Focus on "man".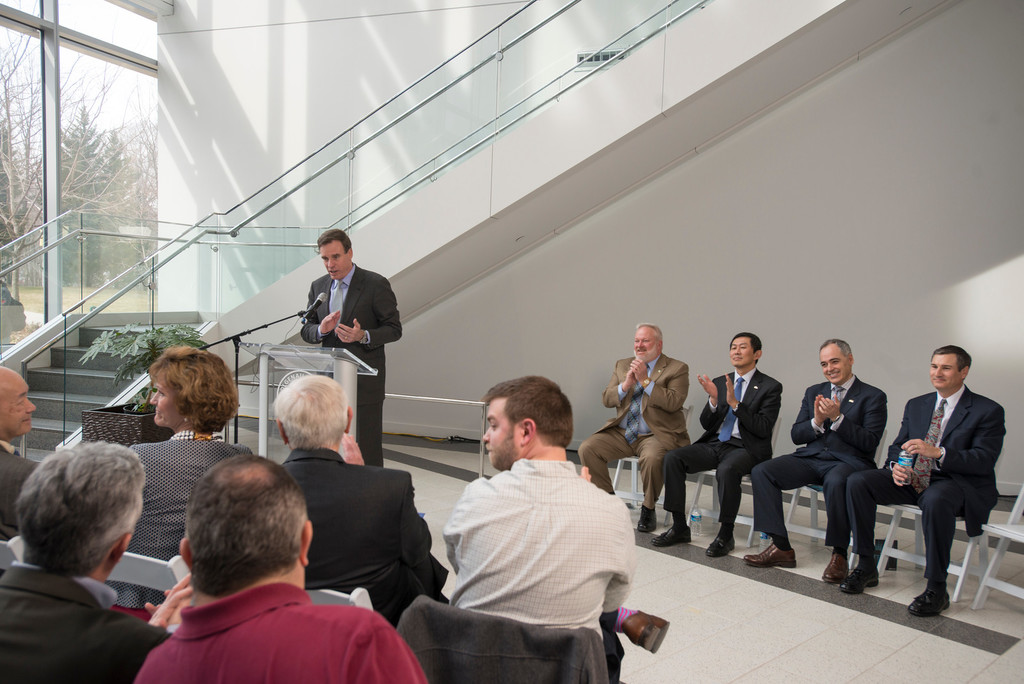
Focused at left=300, top=229, right=402, bottom=468.
